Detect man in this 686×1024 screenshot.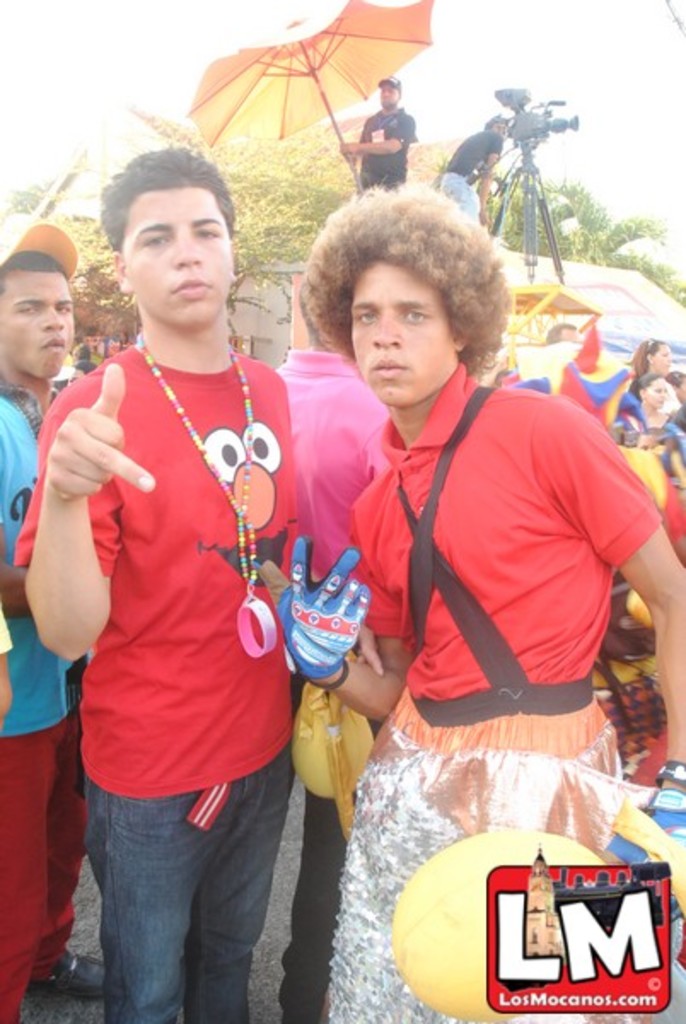
Detection: [x1=340, y1=77, x2=418, y2=183].
